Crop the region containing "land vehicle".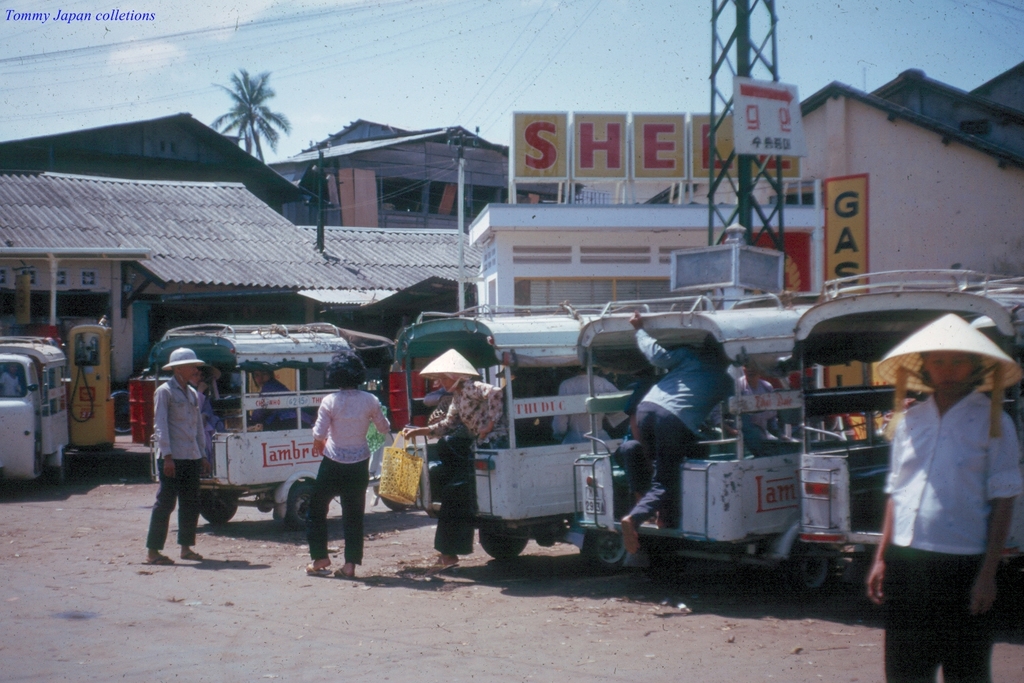
Crop region: bbox=(569, 296, 820, 600).
